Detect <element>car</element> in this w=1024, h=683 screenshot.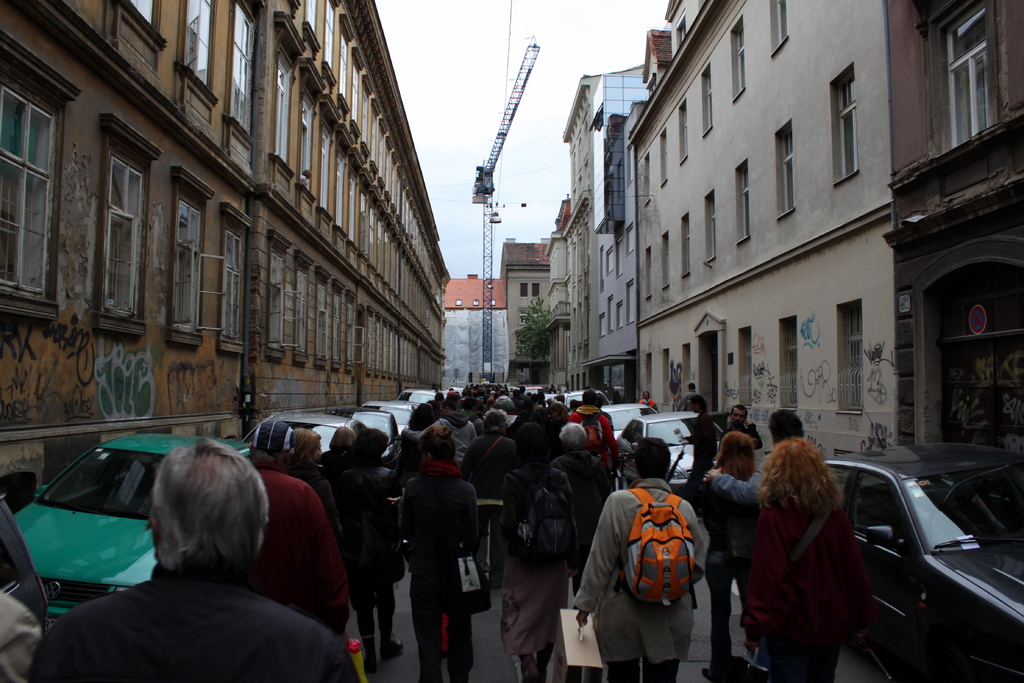
Detection: [599,399,652,441].
